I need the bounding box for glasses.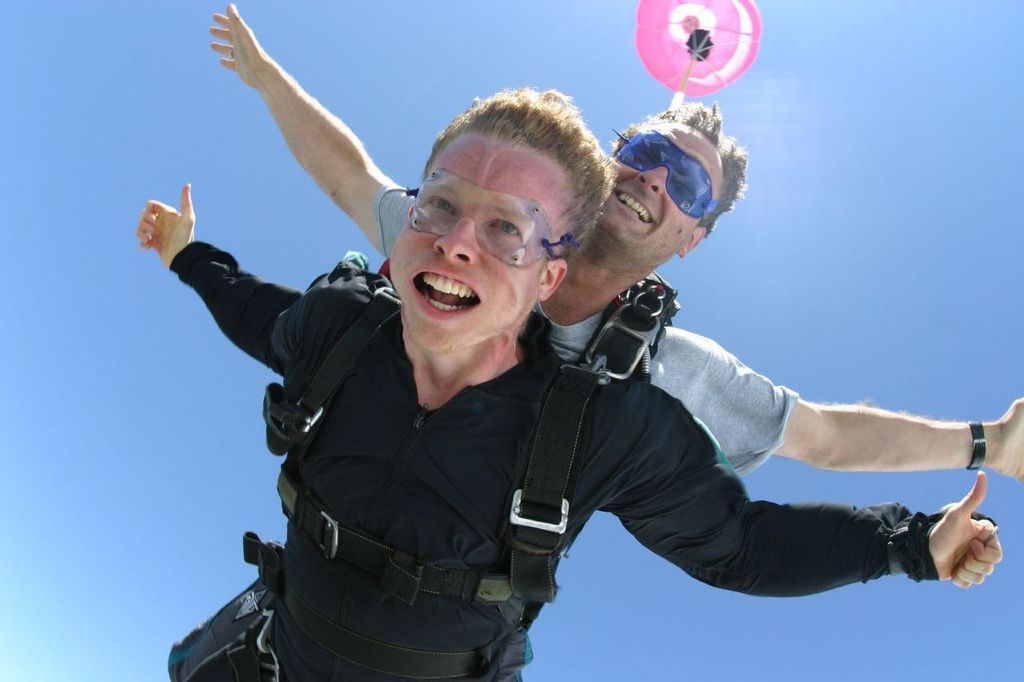
Here it is: [391, 183, 575, 268].
